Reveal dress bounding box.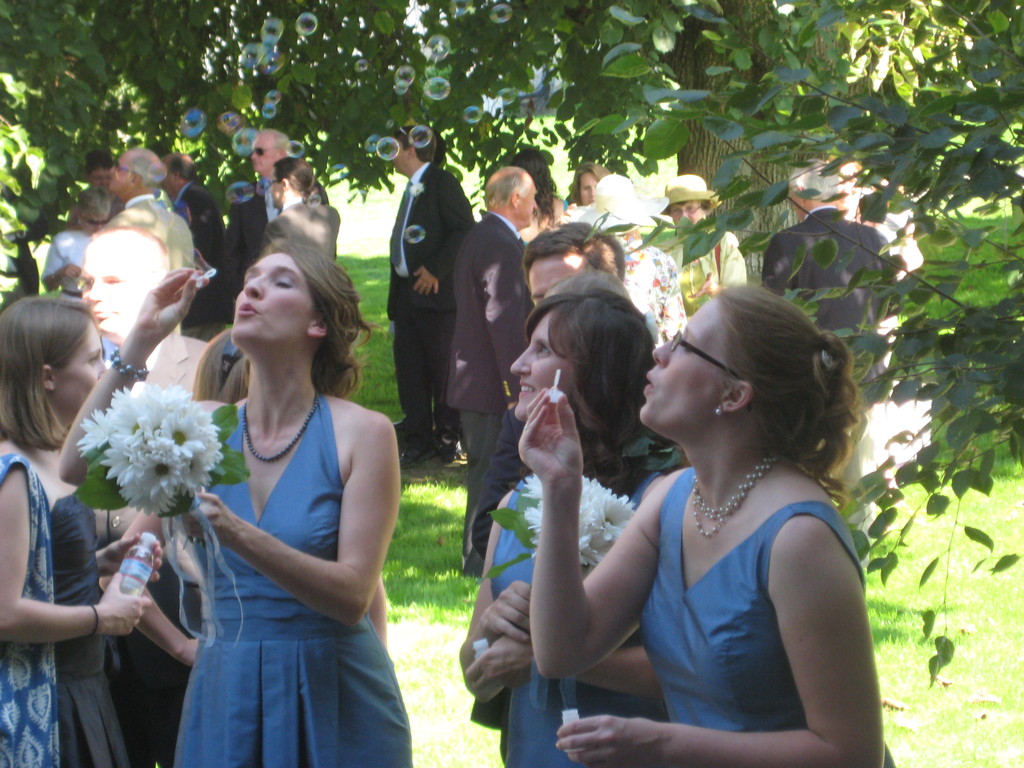
Revealed: 503/463/664/765.
